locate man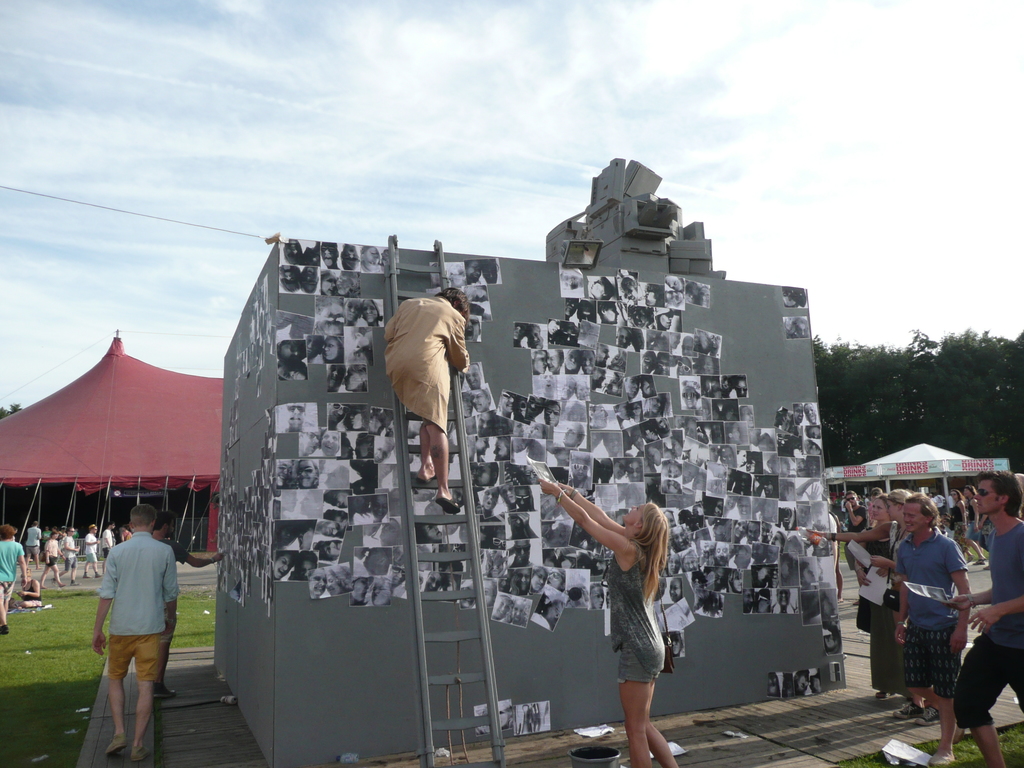
[941,468,1023,767]
